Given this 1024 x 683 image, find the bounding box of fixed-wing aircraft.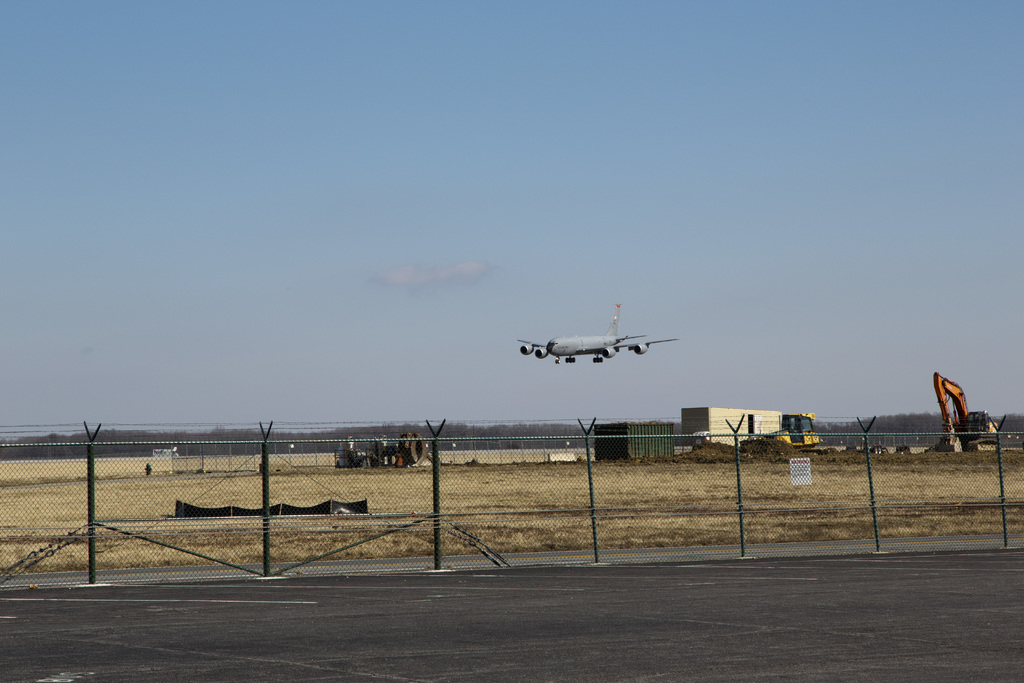
(left=508, top=304, right=680, bottom=363).
